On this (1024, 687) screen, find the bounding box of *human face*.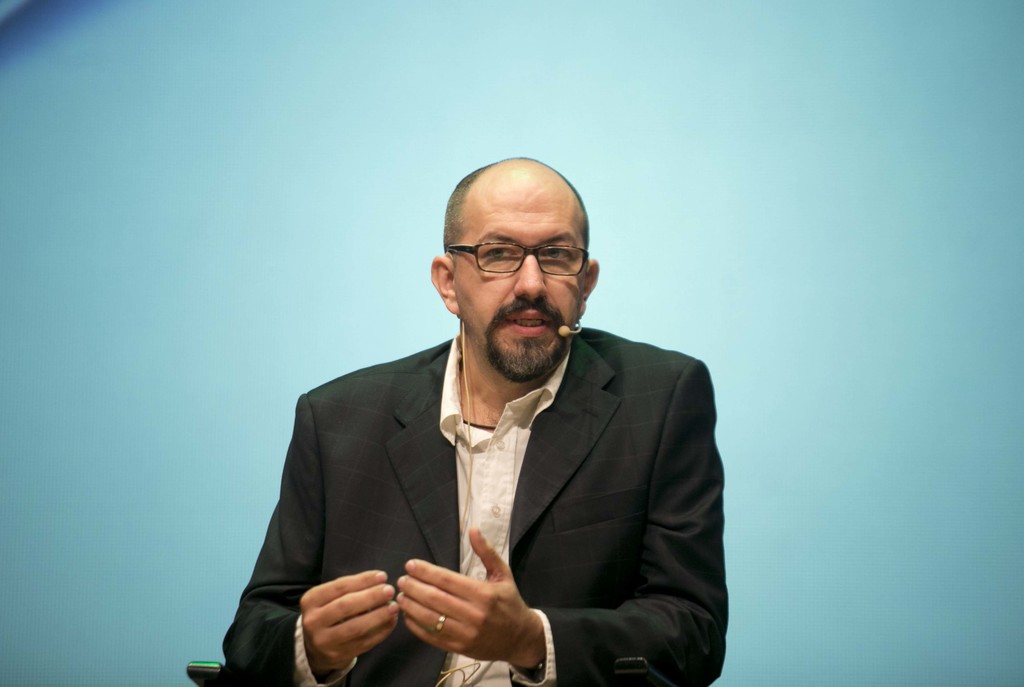
Bounding box: detection(456, 187, 582, 376).
